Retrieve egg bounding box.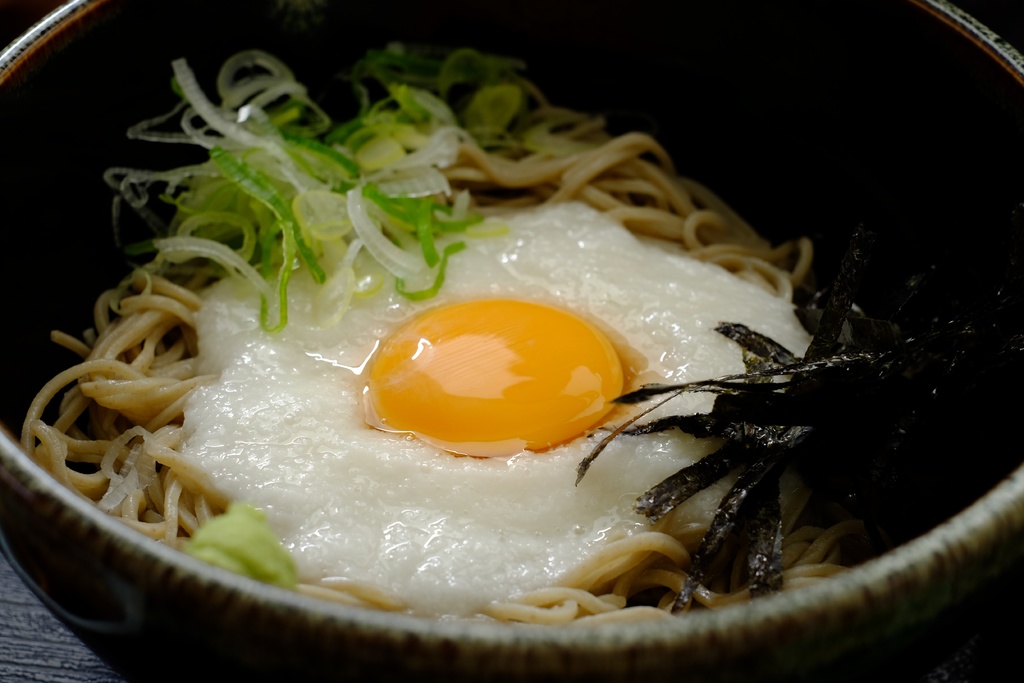
Bounding box: [x1=180, y1=199, x2=813, y2=621].
